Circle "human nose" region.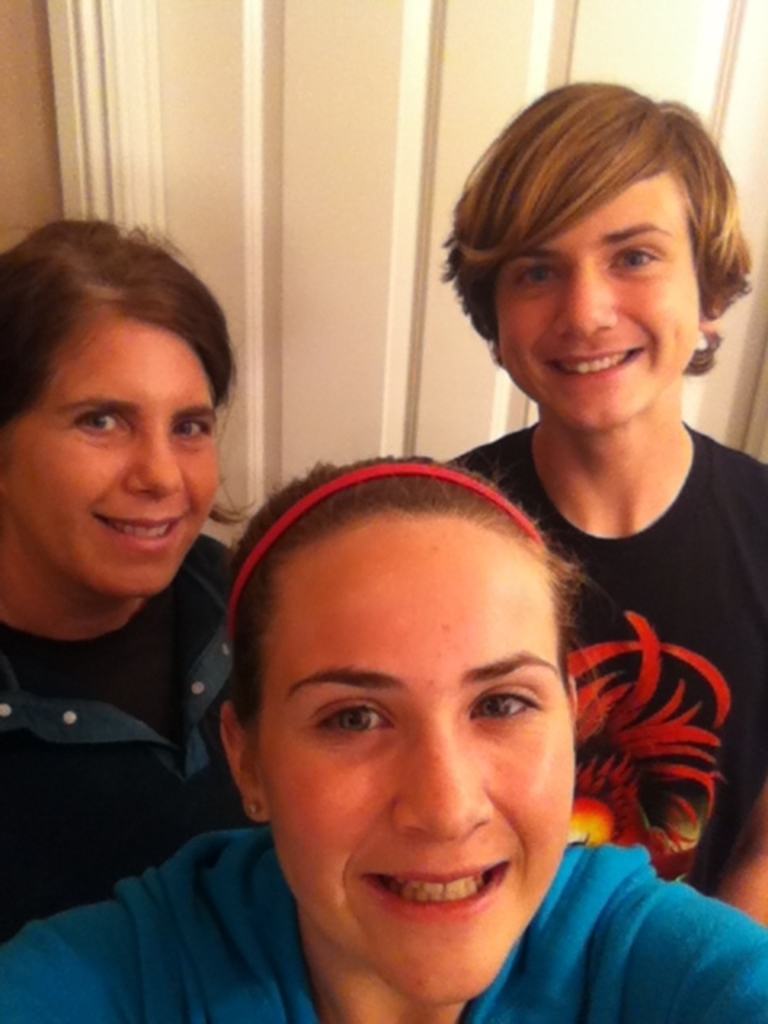
Region: <region>387, 720, 496, 843</region>.
